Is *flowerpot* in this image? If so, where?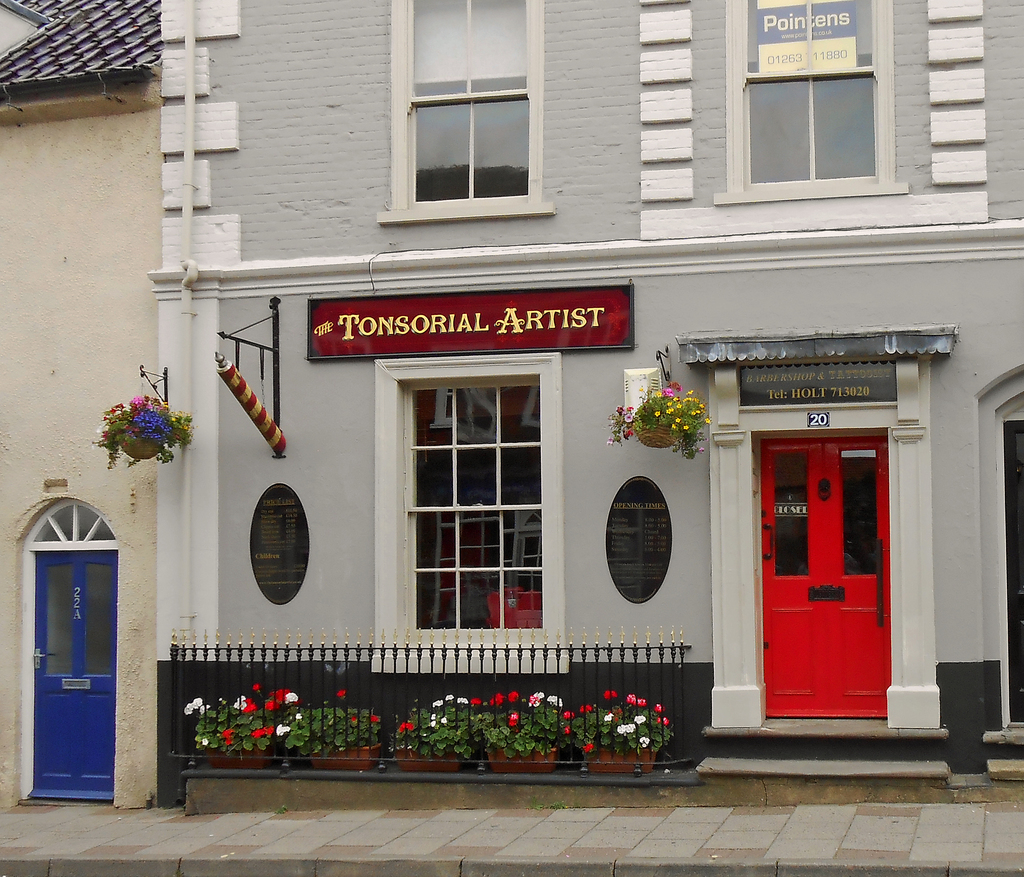
Yes, at x1=390 y1=746 x2=462 y2=775.
